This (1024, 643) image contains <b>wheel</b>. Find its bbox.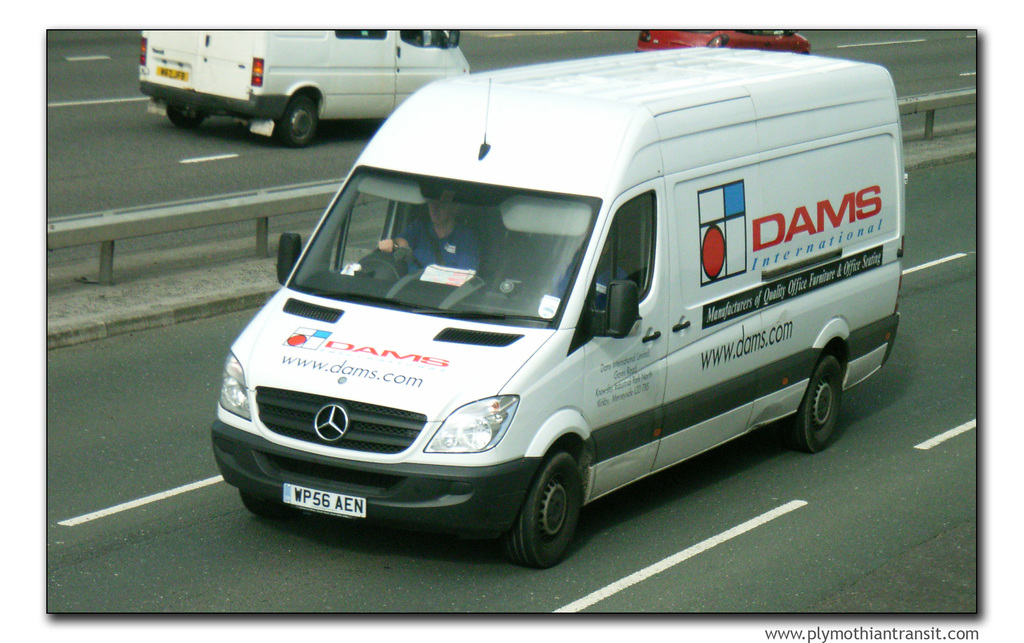
{"x1": 277, "y1": 95, "x2": 316, "y2": 148}.
